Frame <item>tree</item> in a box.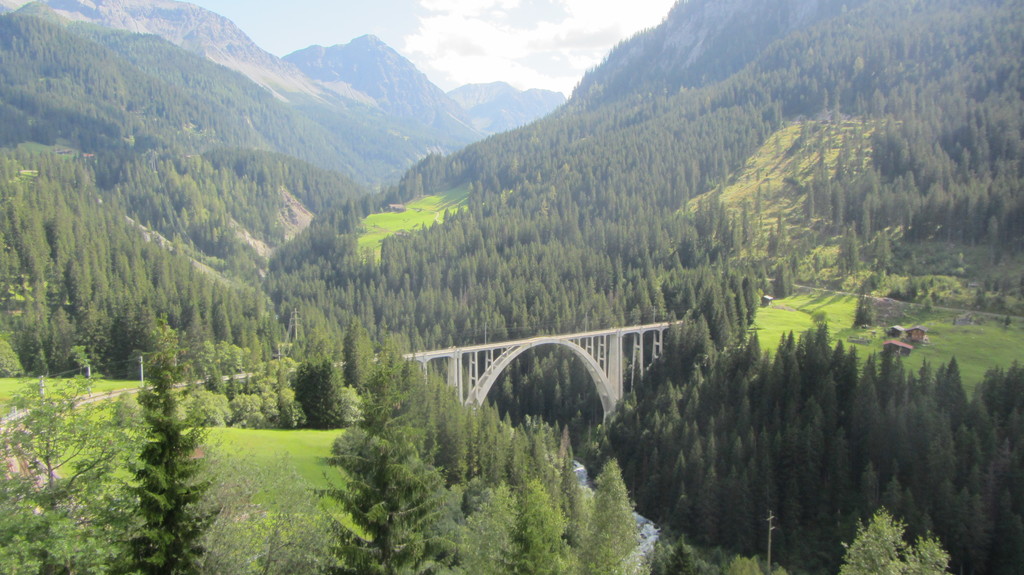
x1=578 y1=457 x2=650 y2=574.
